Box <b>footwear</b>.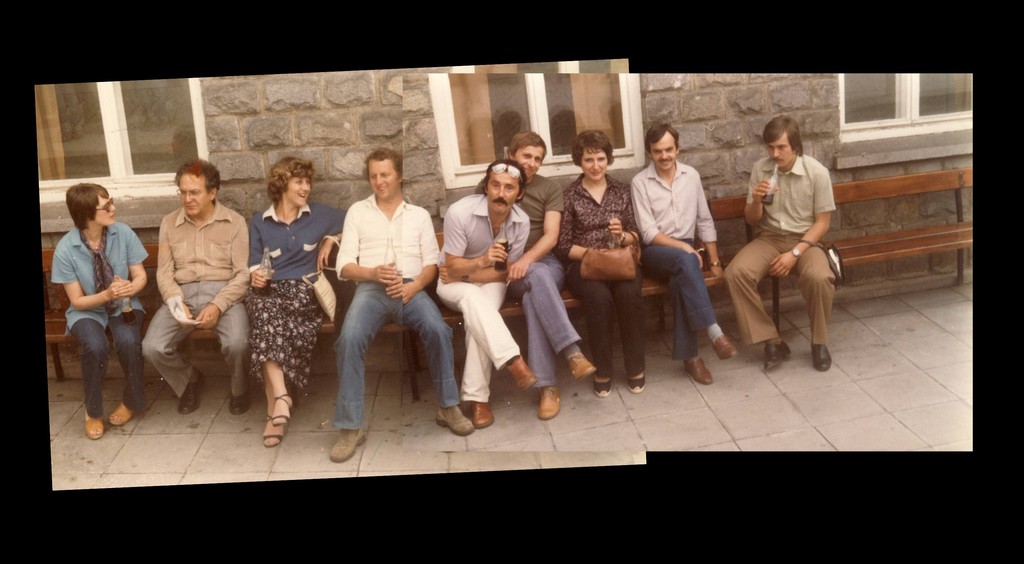
left=458, top=397, right=489, bottom=430.
